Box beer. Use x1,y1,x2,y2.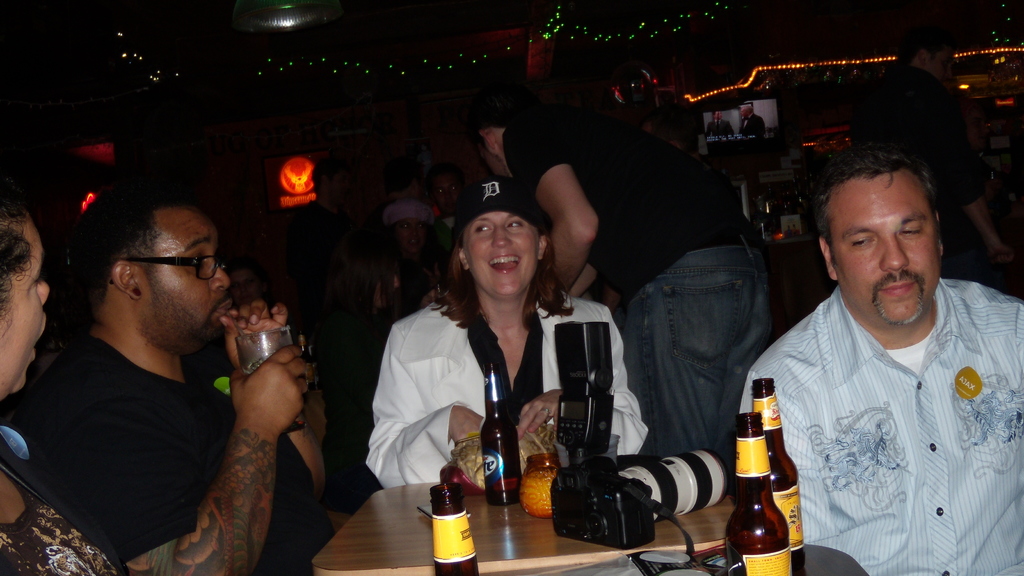
742,375,818,575.
